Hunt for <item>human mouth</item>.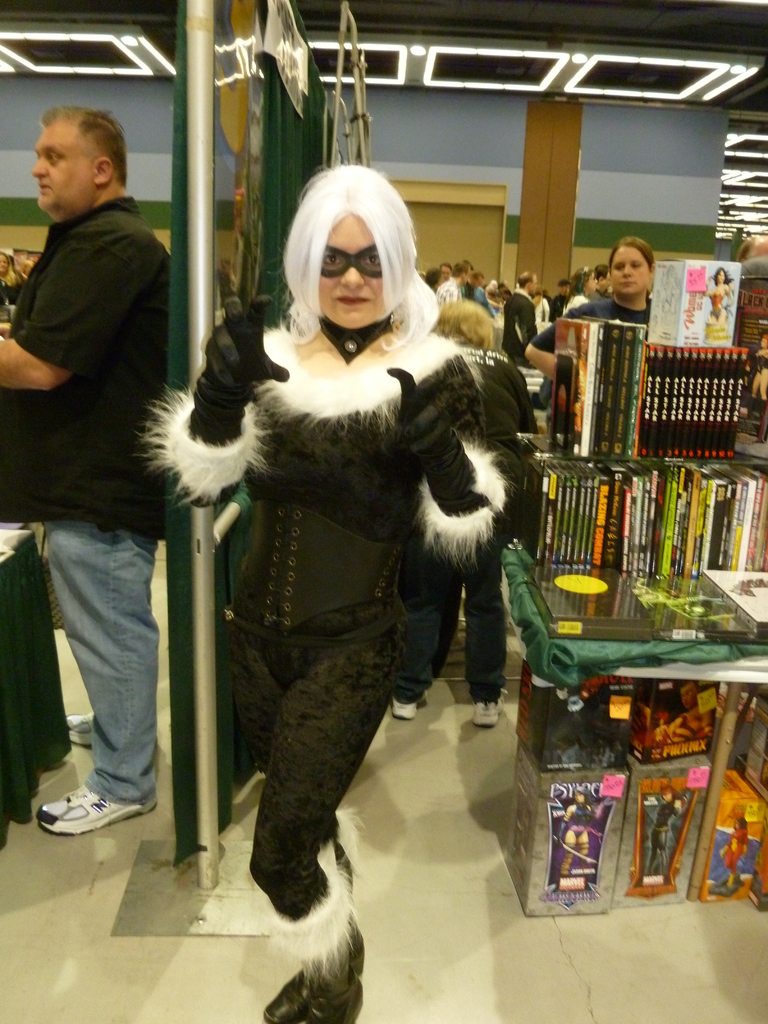
Hunted down at [620, 277, 634, 287].
